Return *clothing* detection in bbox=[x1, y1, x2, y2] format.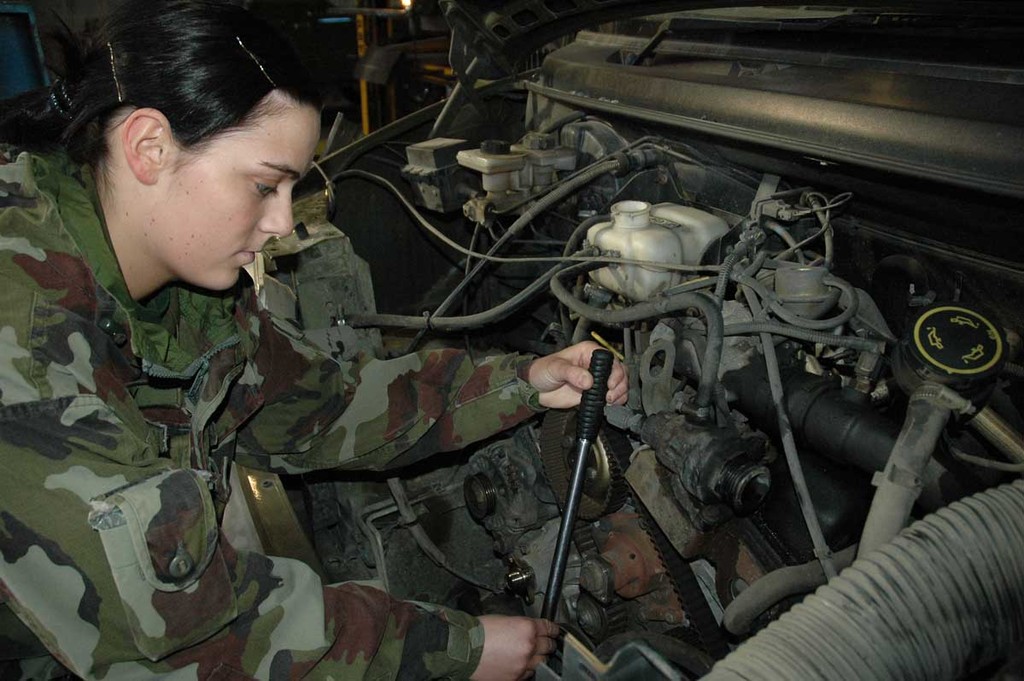
bbox=[49, 73, 631, 671].
